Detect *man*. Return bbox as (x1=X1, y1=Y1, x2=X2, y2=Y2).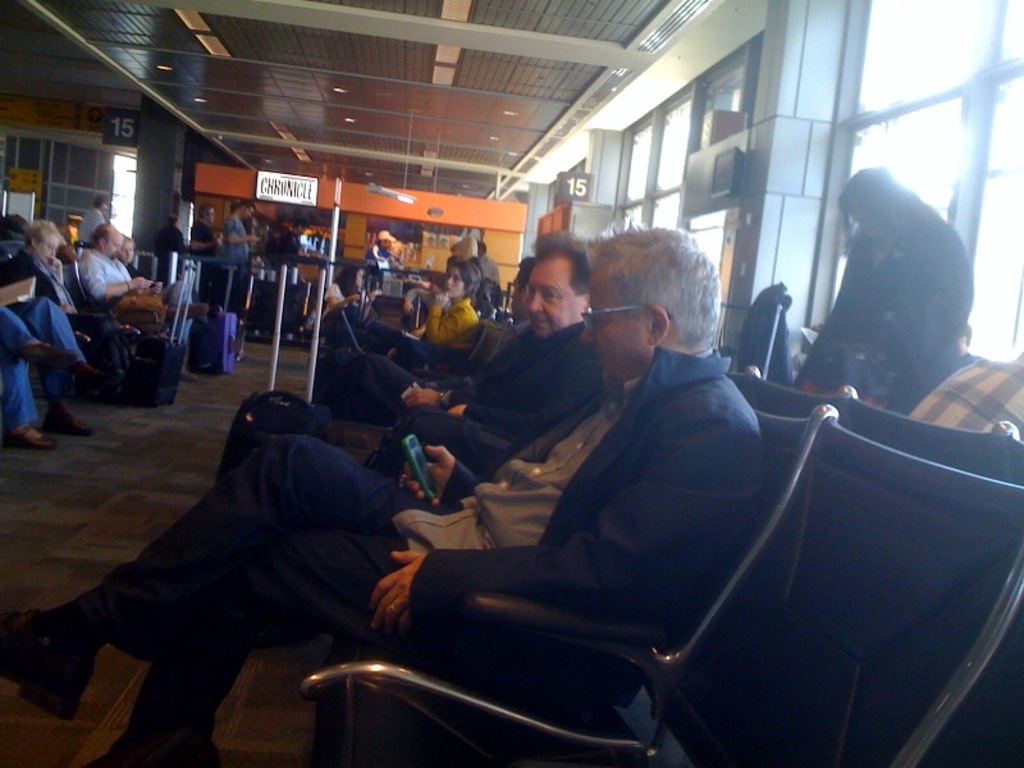
(x1=214, y1=198, x2=261, y2=311).
